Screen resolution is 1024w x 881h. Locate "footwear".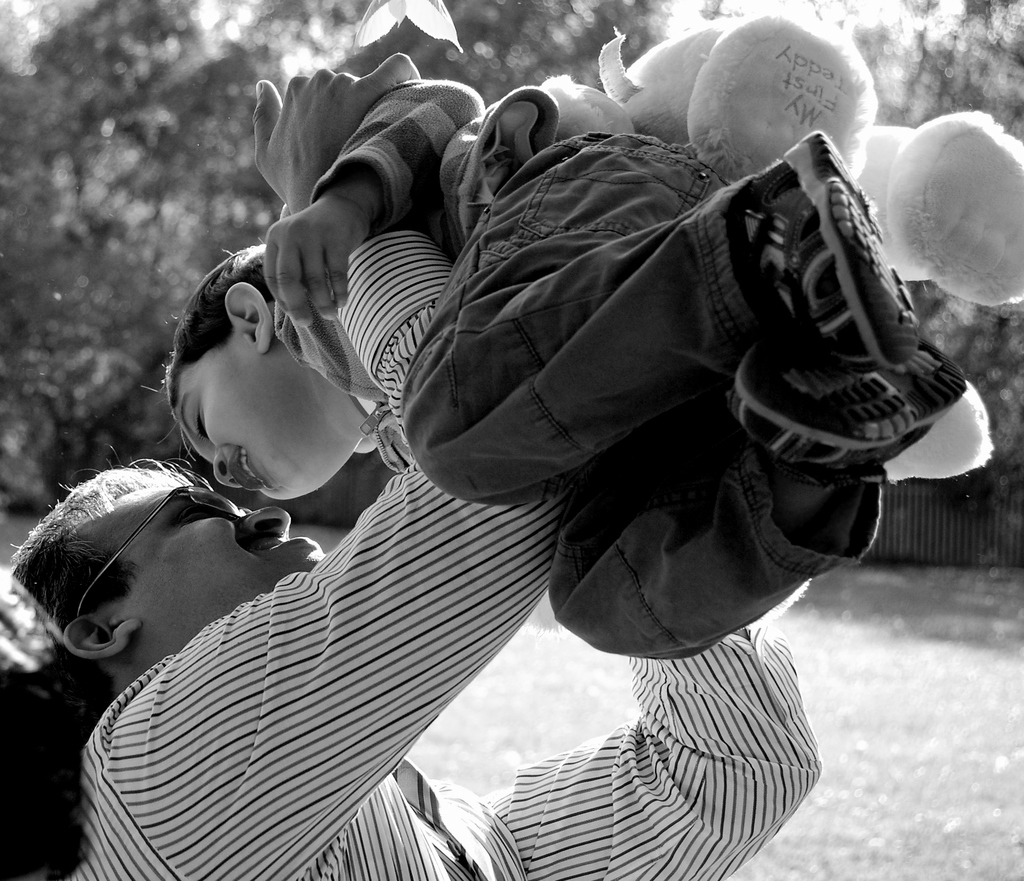
box(713, 331, 971, 476).
